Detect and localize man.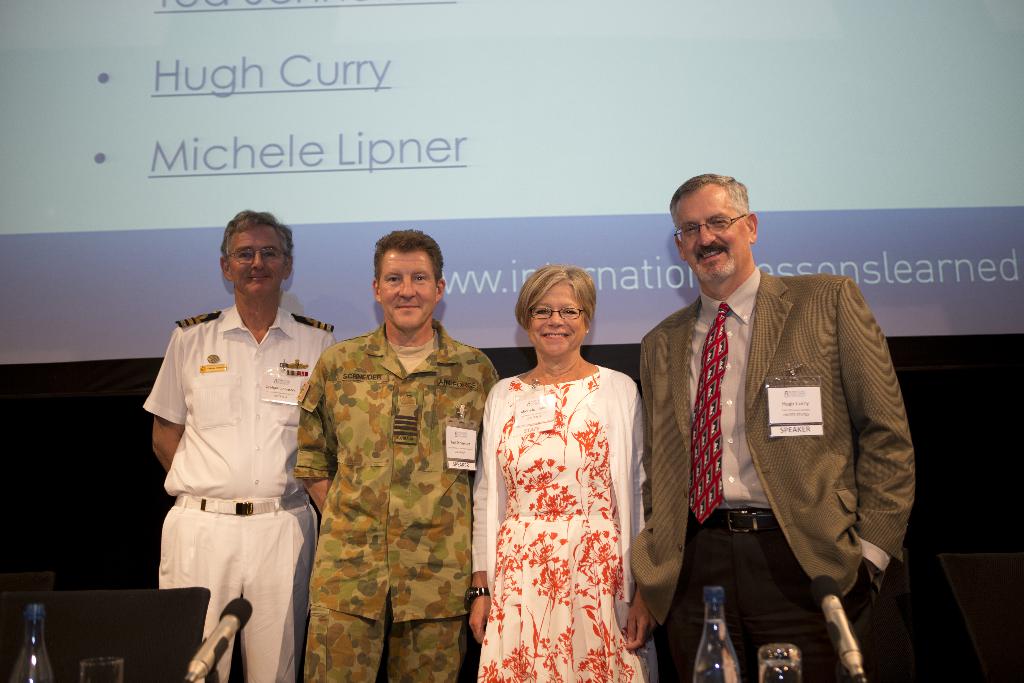
Localized at 292/226/501/682.
